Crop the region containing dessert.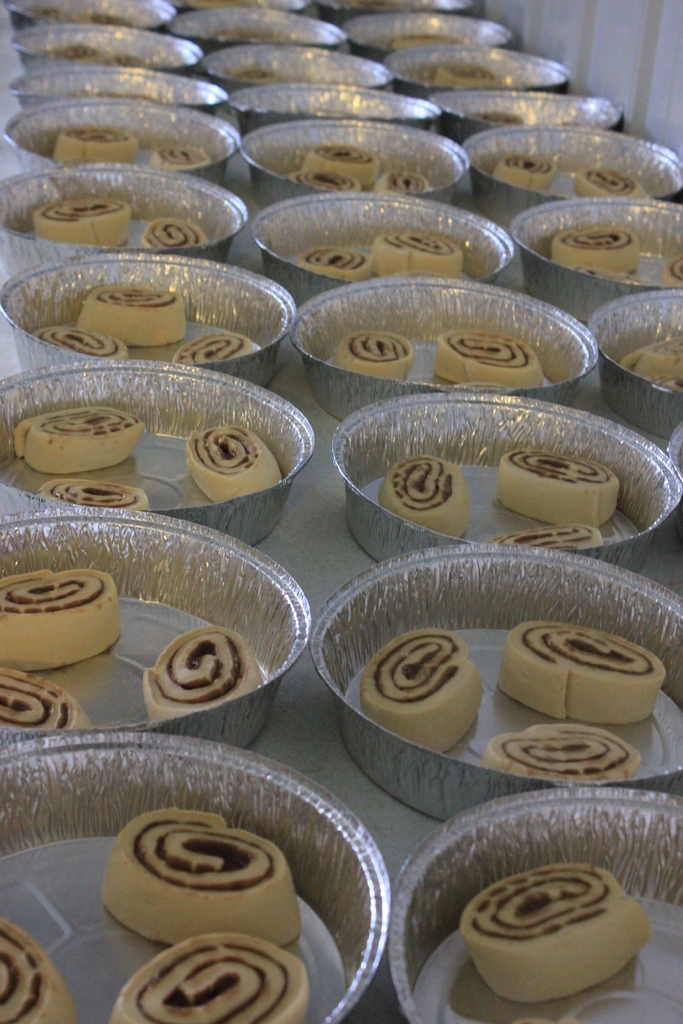
Crop region: (584,168,637,204).
